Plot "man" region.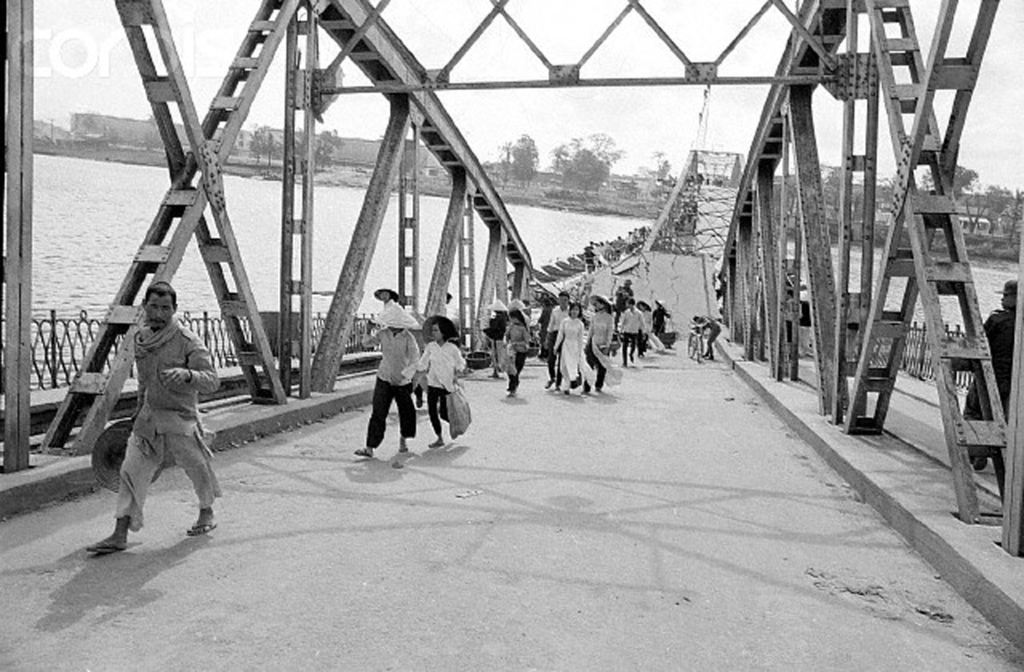
Plotted at x1=691, y1=316, x2=722, y2=364.
